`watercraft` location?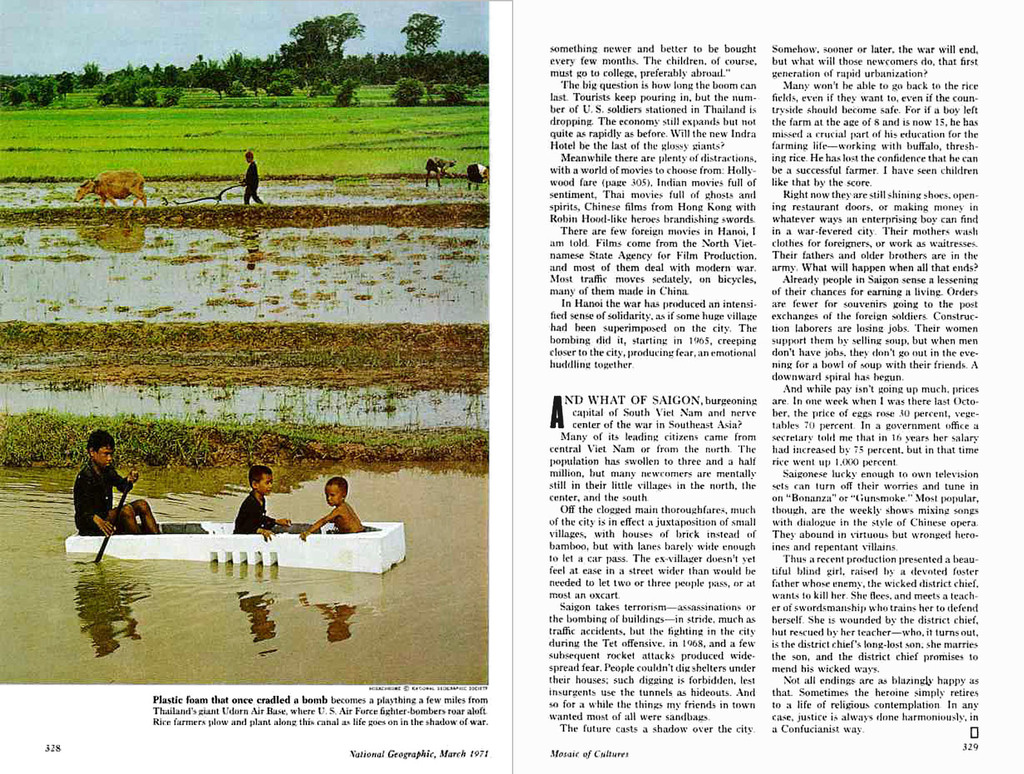
box=[55, 470, 374, 577]
